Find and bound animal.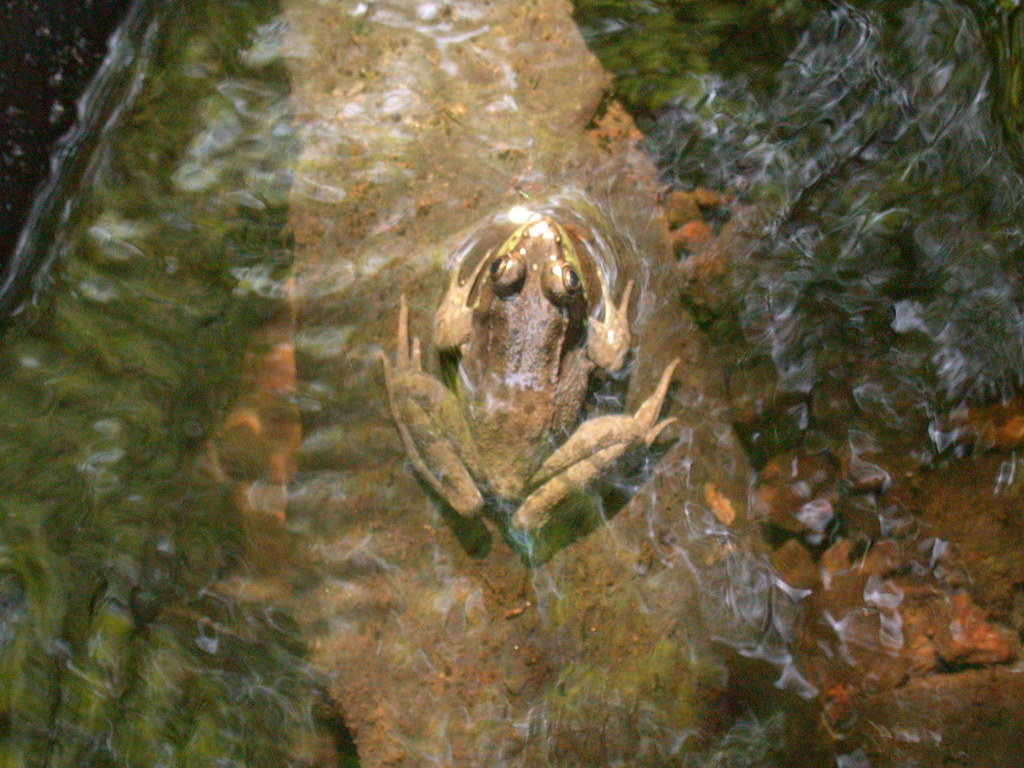
Bound: [365,220,680,540].
